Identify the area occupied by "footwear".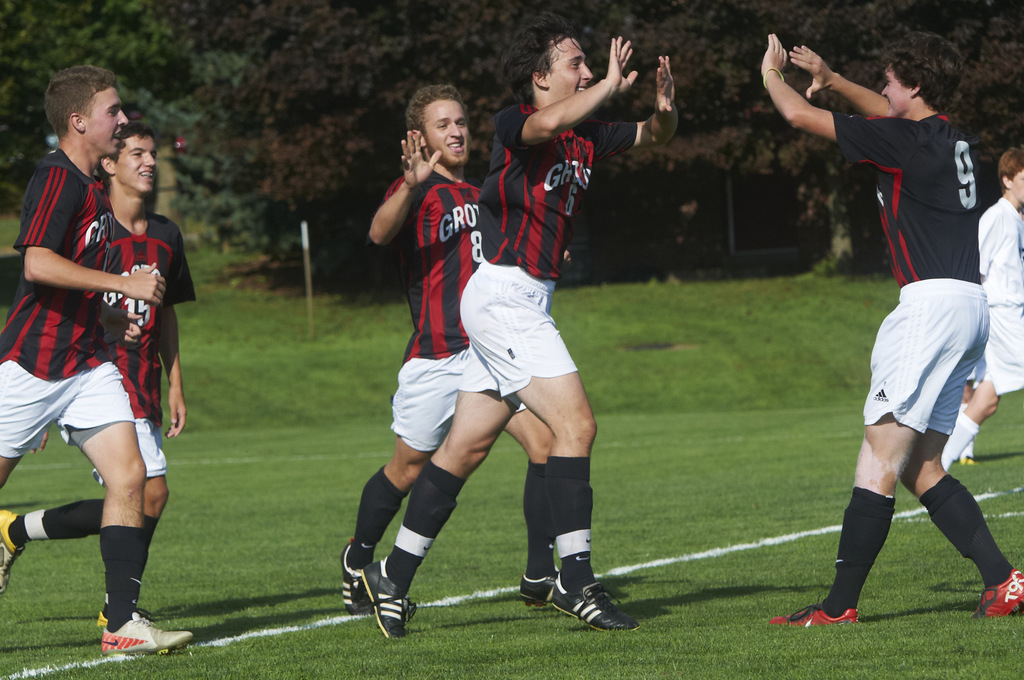
Area: locate(101, 614, 191, 654).
